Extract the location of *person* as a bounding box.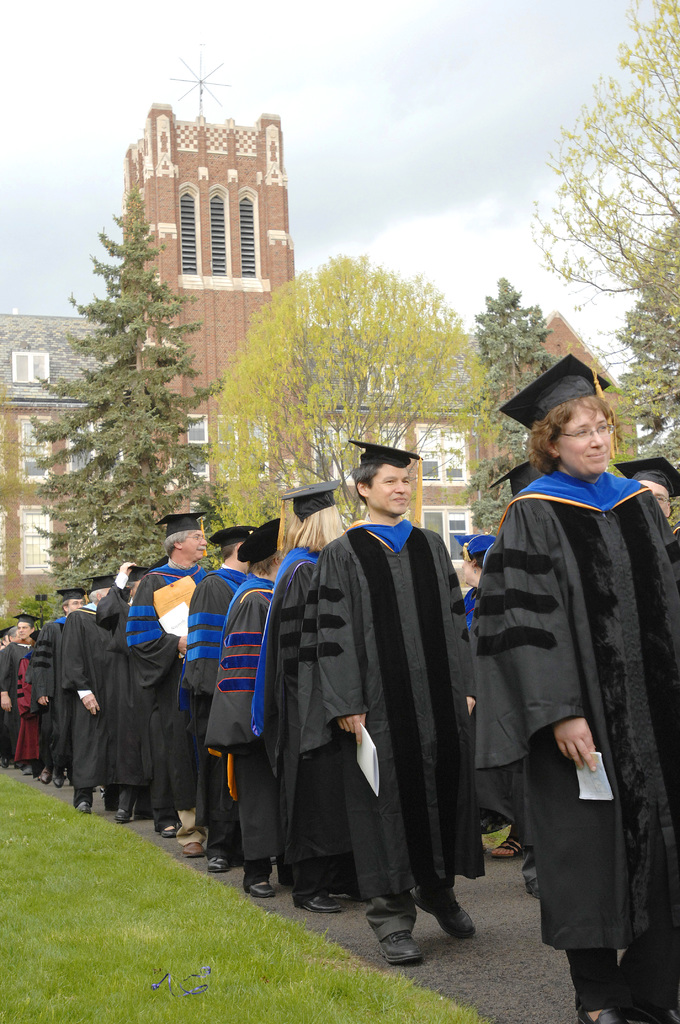
locate(8, 625, 40, 774).
